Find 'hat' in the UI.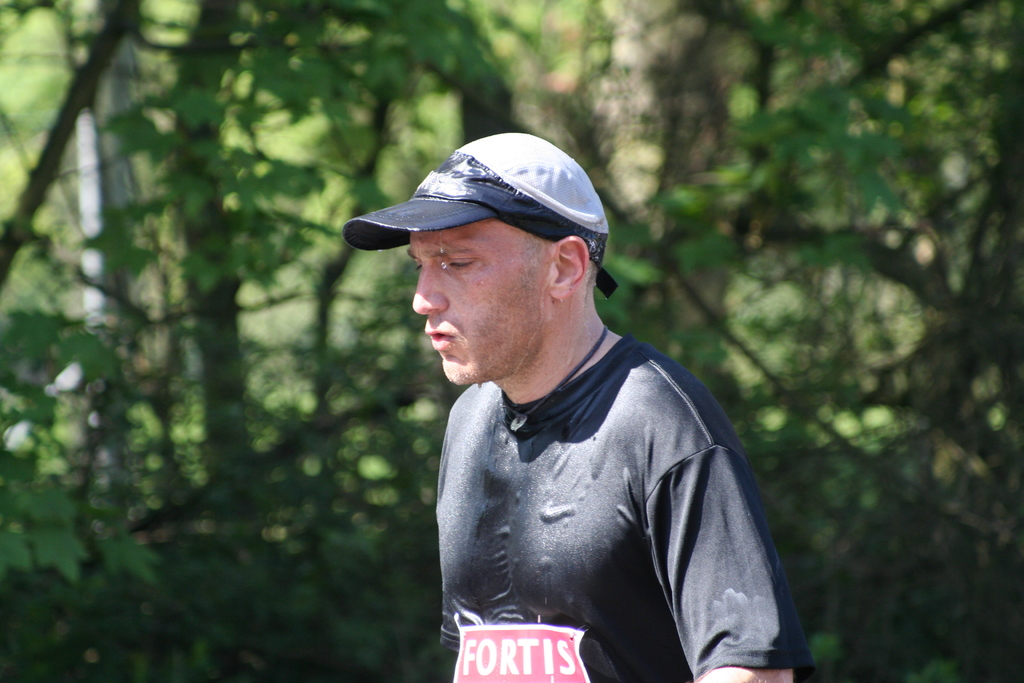
UI element at 341, 132, 614, 295.
